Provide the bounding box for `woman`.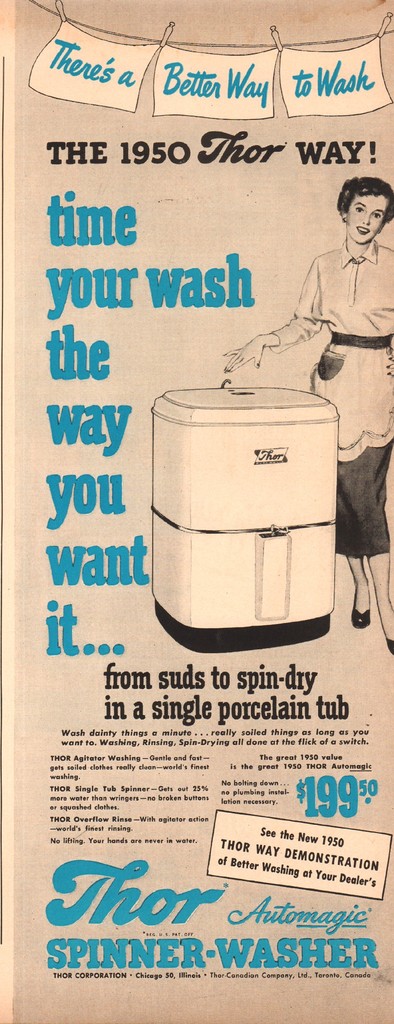
[x1=214, y1=175, x2=393, y2=666].
